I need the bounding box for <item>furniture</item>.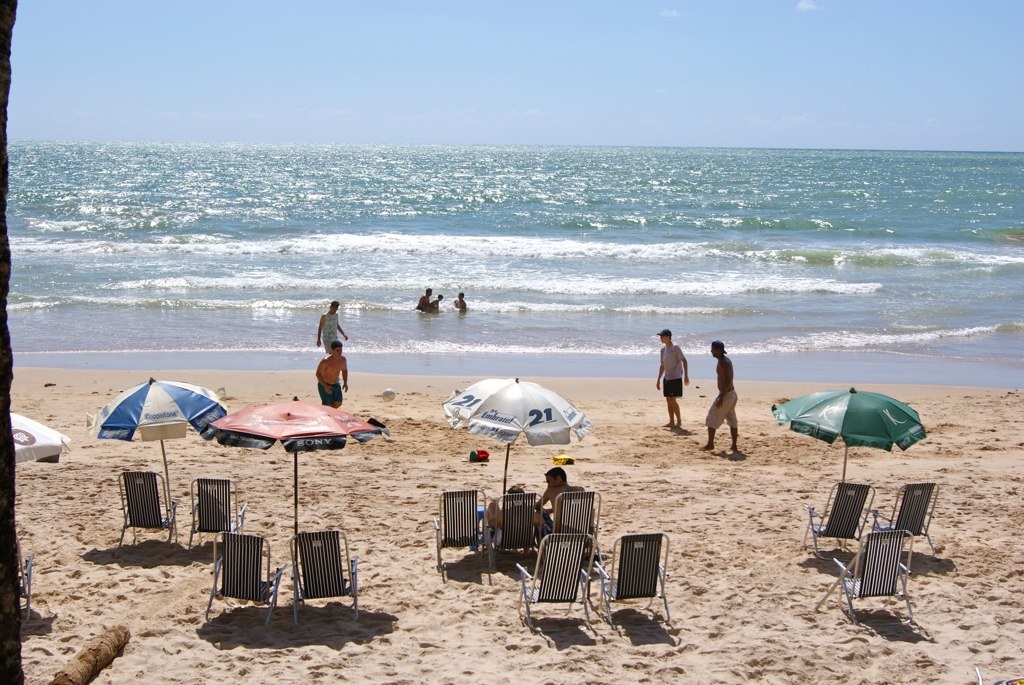
Here it is: <region>802, 481, 880, 561</region>.
